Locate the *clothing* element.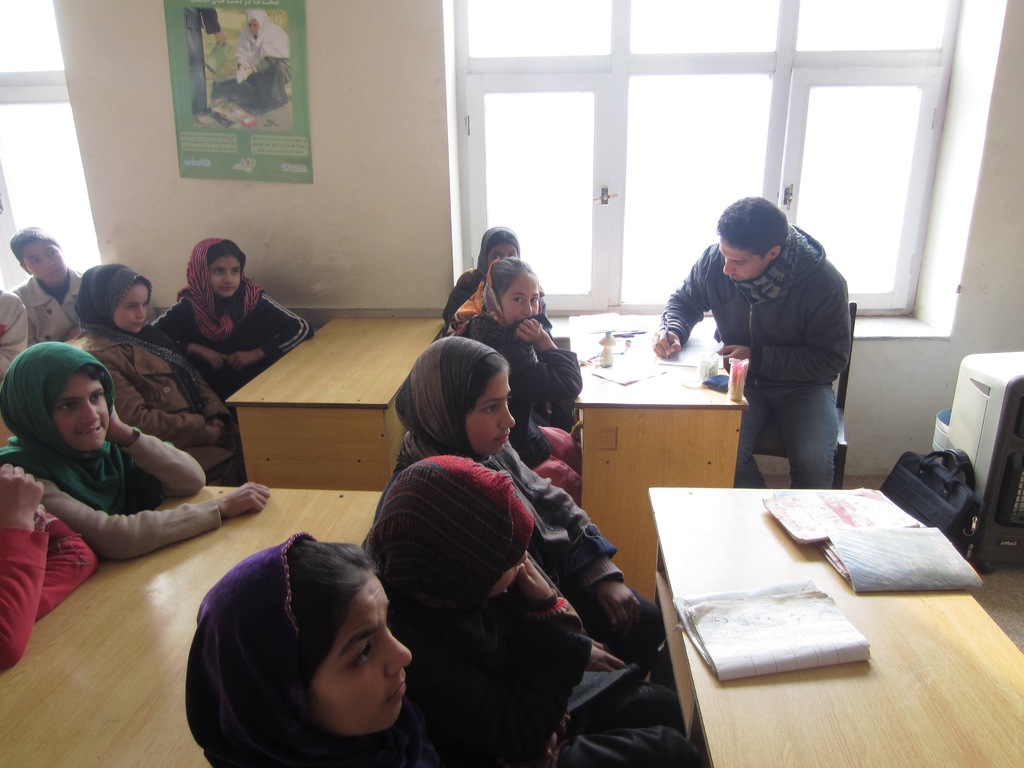
Element bbox: l=371, t=335, r=664, b=680.
